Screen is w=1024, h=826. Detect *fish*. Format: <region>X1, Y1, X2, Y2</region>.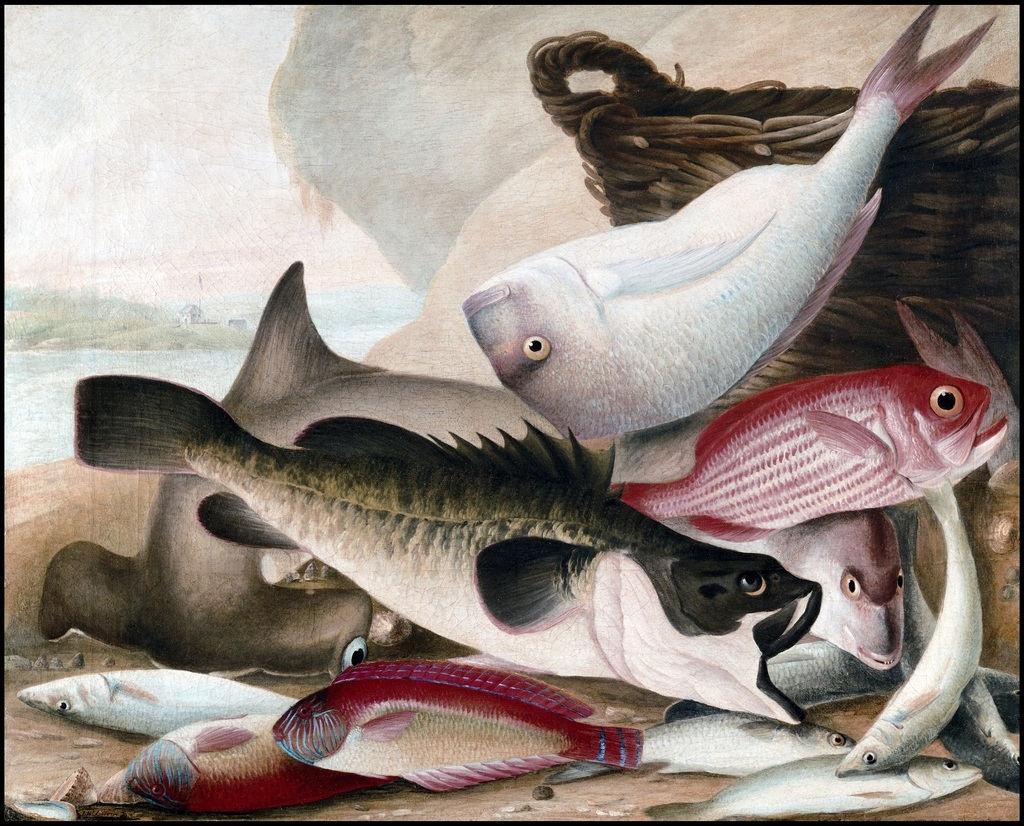
<region>838, 475, 984, 773</region>.
